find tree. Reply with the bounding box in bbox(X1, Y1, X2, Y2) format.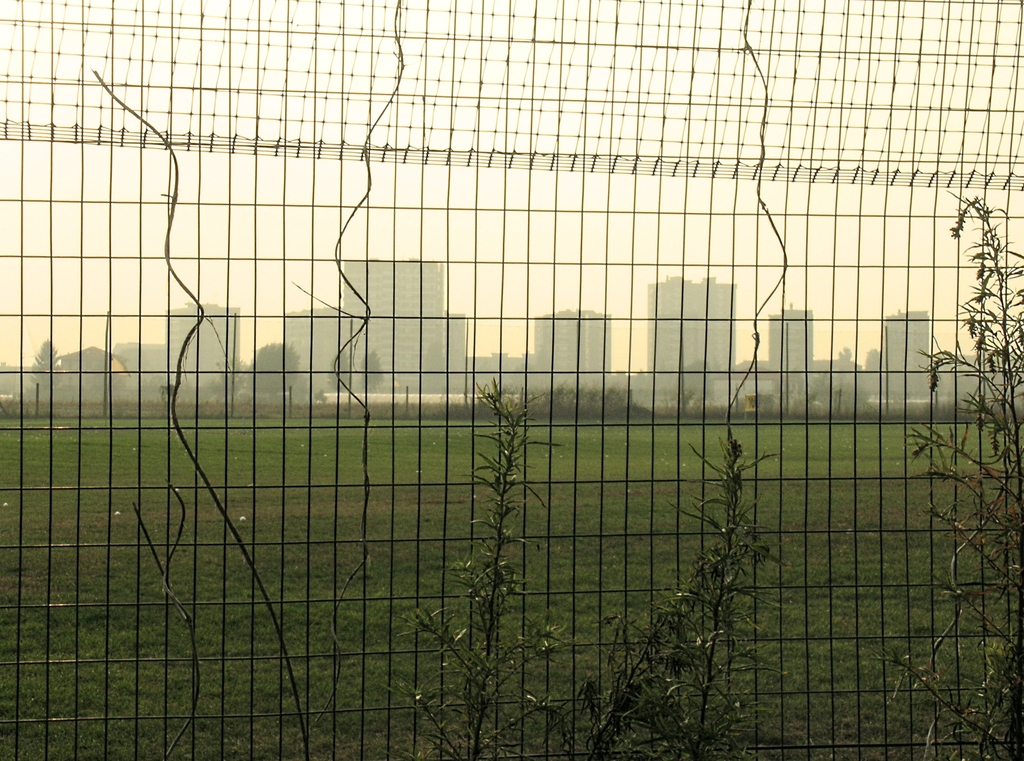
bbox(666, 354, 719, 413).
